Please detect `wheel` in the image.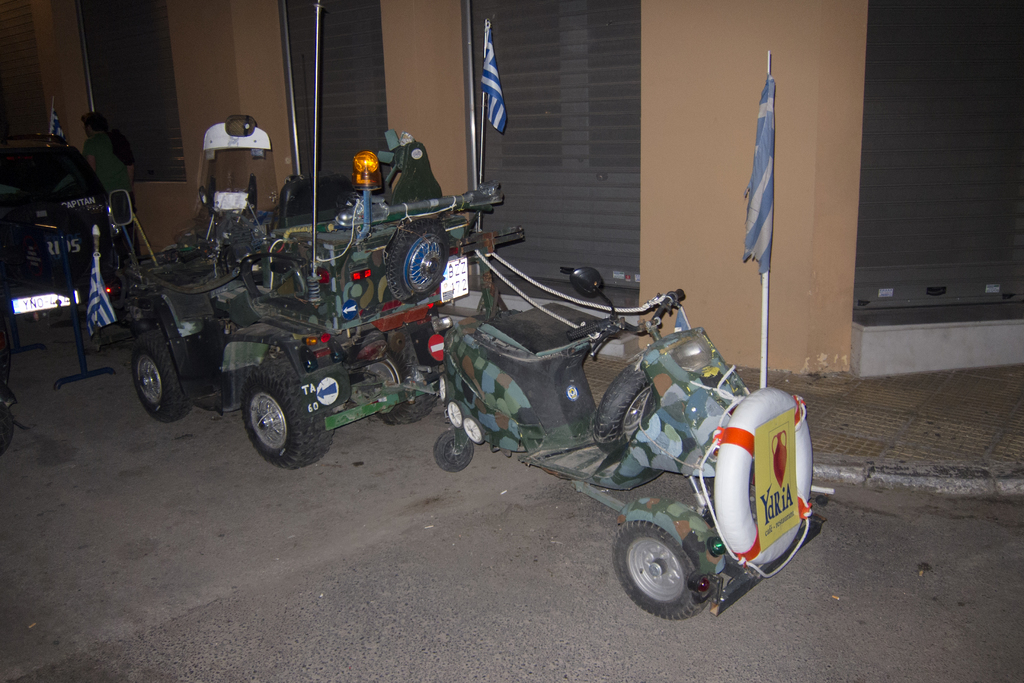
362:331:446:425.
